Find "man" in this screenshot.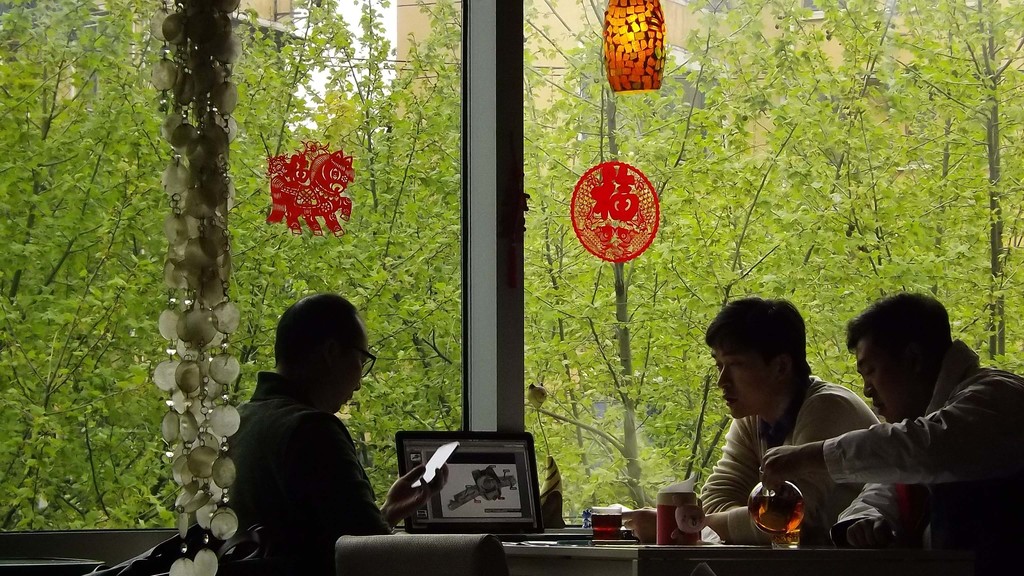
The bounding box for "man" is l=780, t=292, r=1007, b=550.
